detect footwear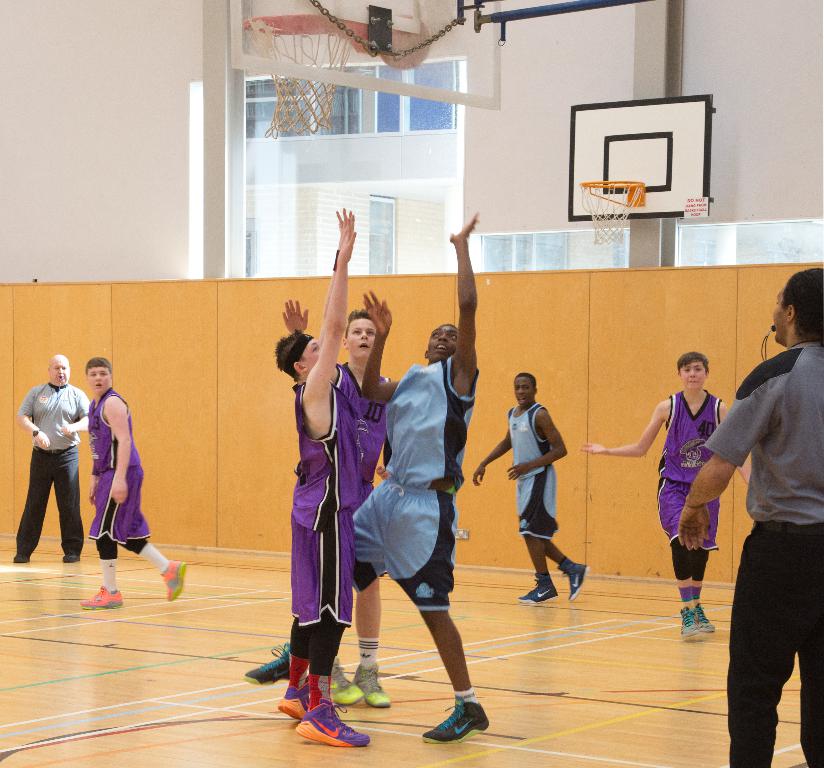
<region>357, 668, 388, 709</region>
